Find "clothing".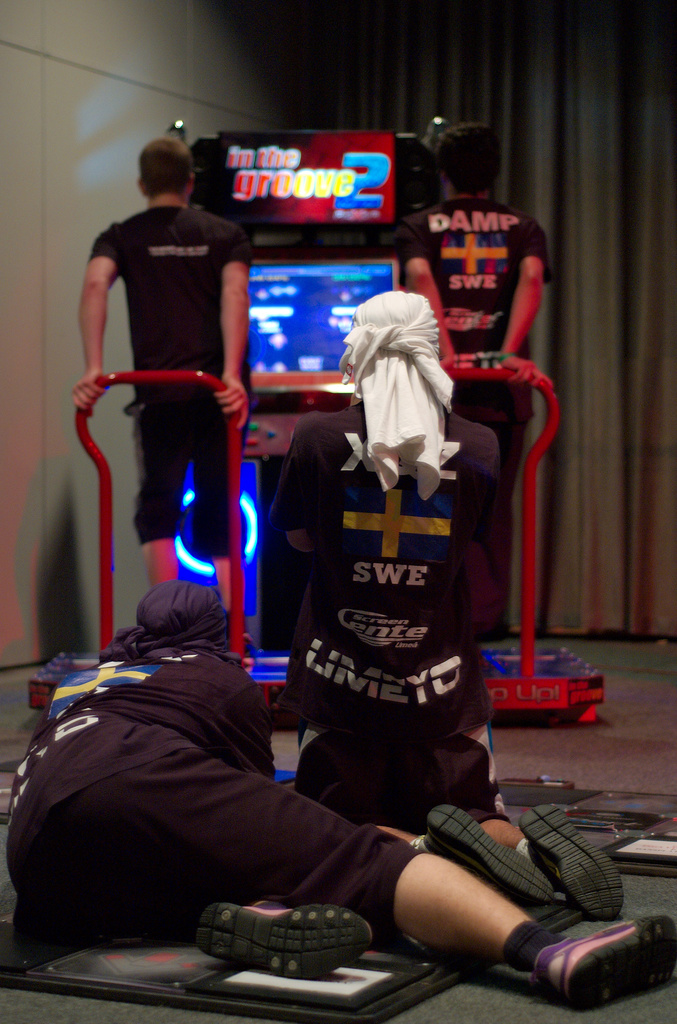
crop(3, 650, 418, 980).
